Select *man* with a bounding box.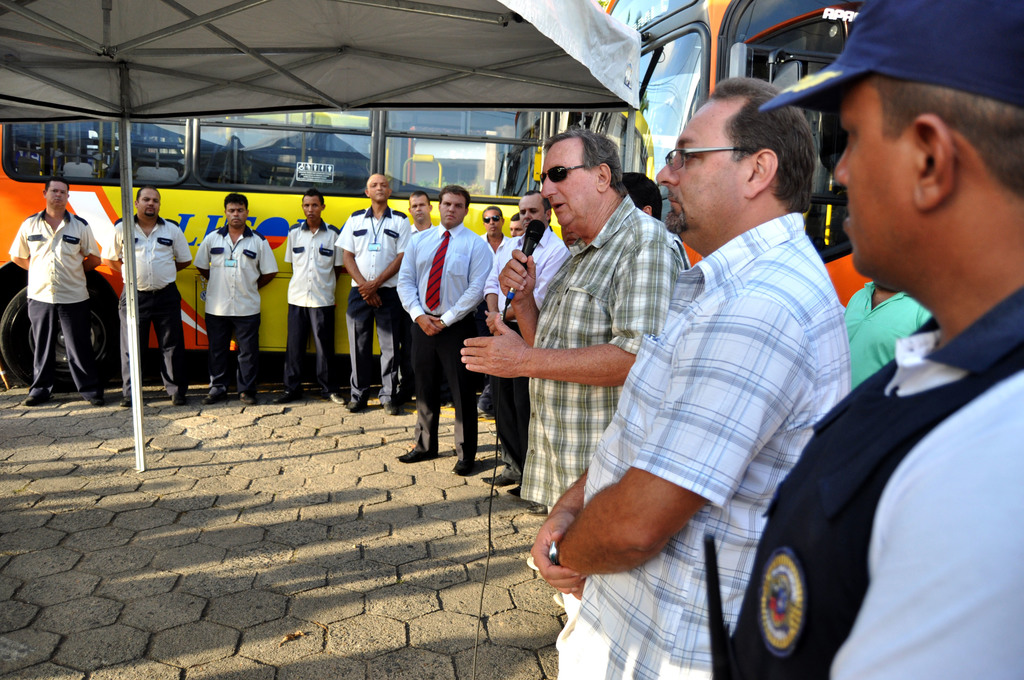
rect(832, 375, 1023, 679).
